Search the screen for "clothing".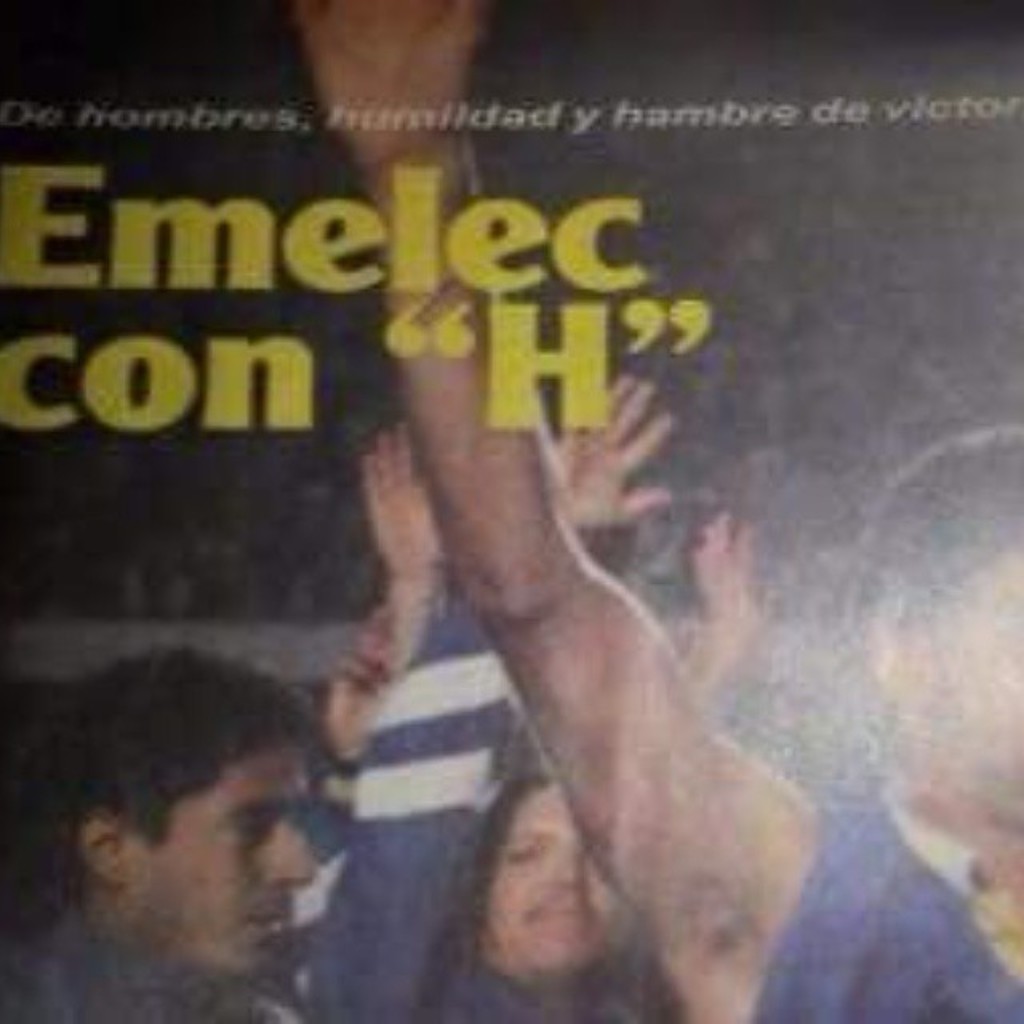
Found at bbox=[739, 803, 1022, 1022].
